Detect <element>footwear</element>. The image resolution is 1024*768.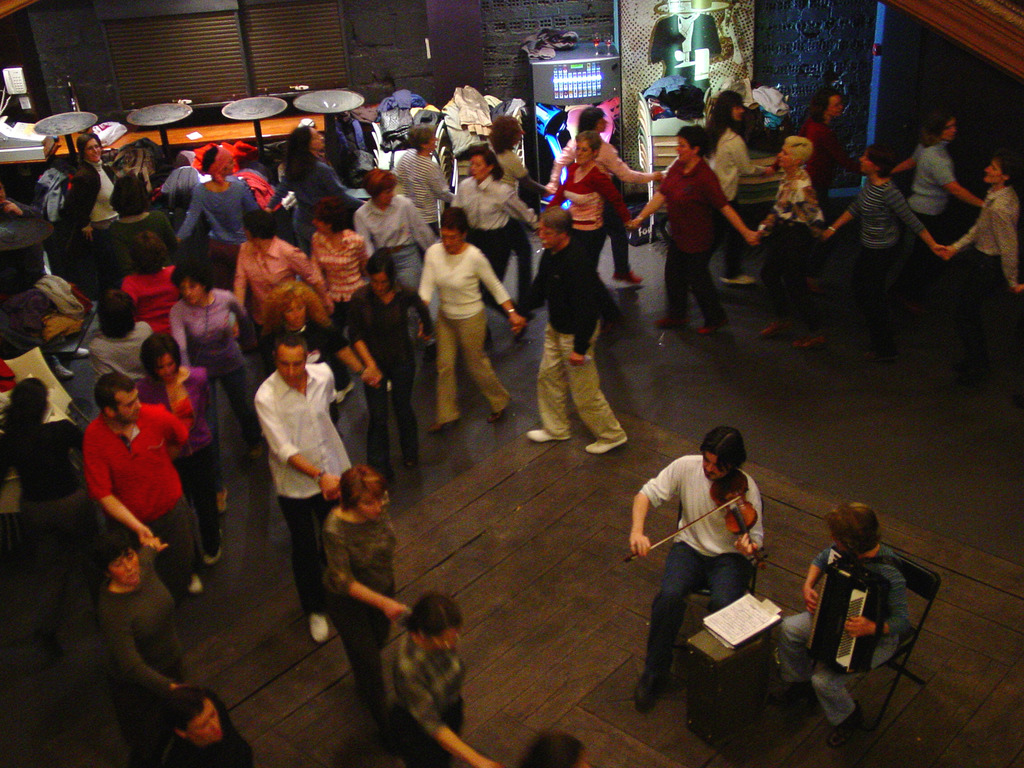
Rect(584, 438, 625, 454).
